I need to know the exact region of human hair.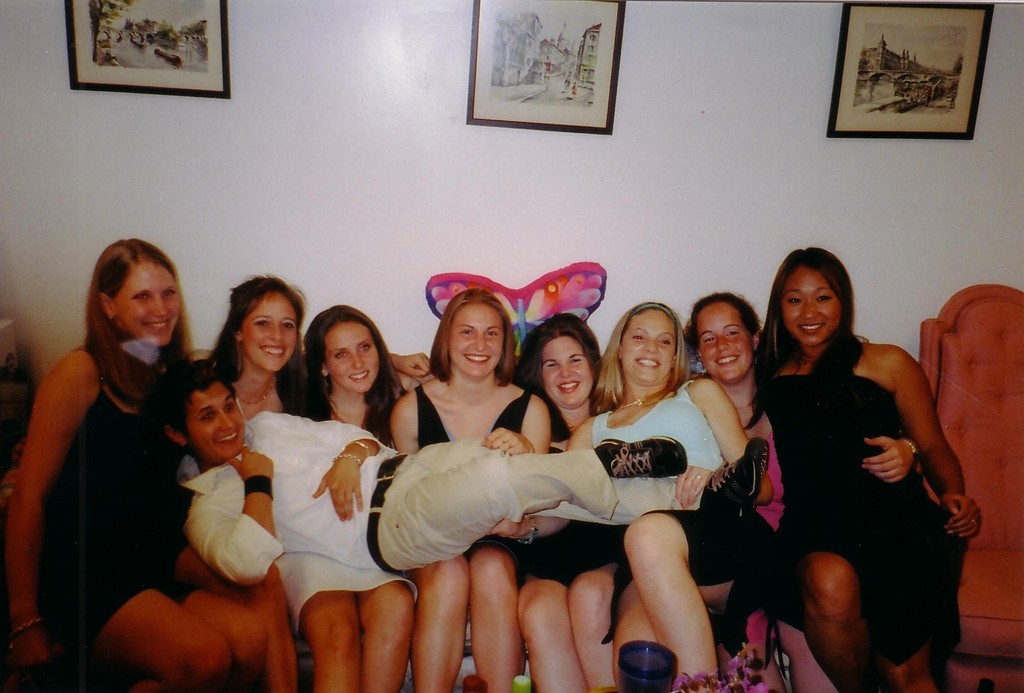
Region: left=300, top=306, right=412, bottom=448.
